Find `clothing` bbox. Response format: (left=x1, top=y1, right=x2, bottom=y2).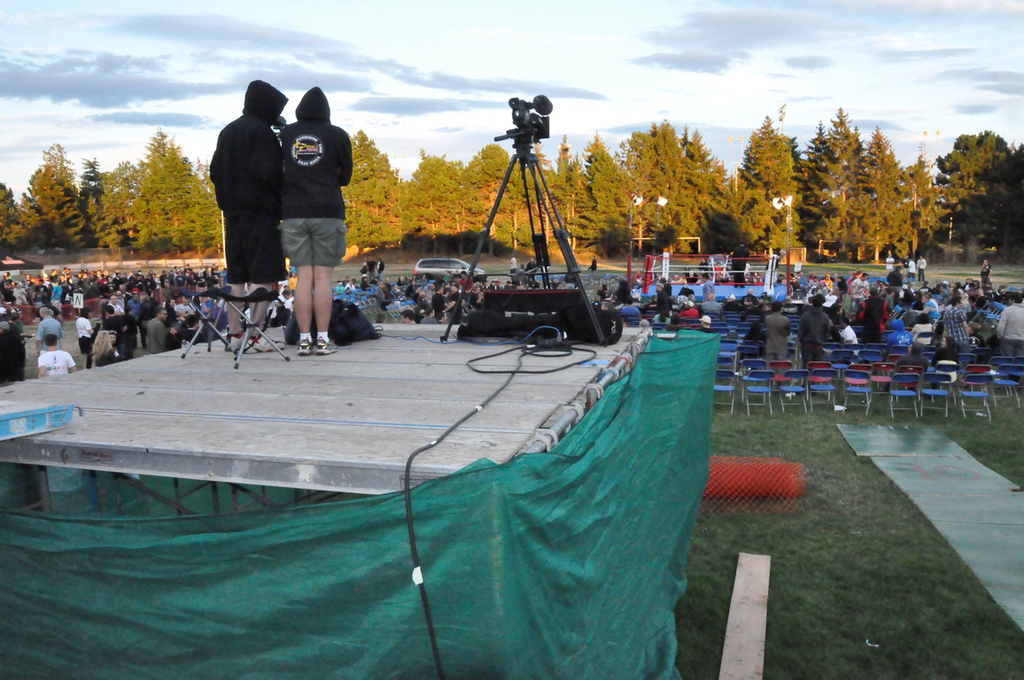
(left=132, top=294, right=145, bottom=336).
